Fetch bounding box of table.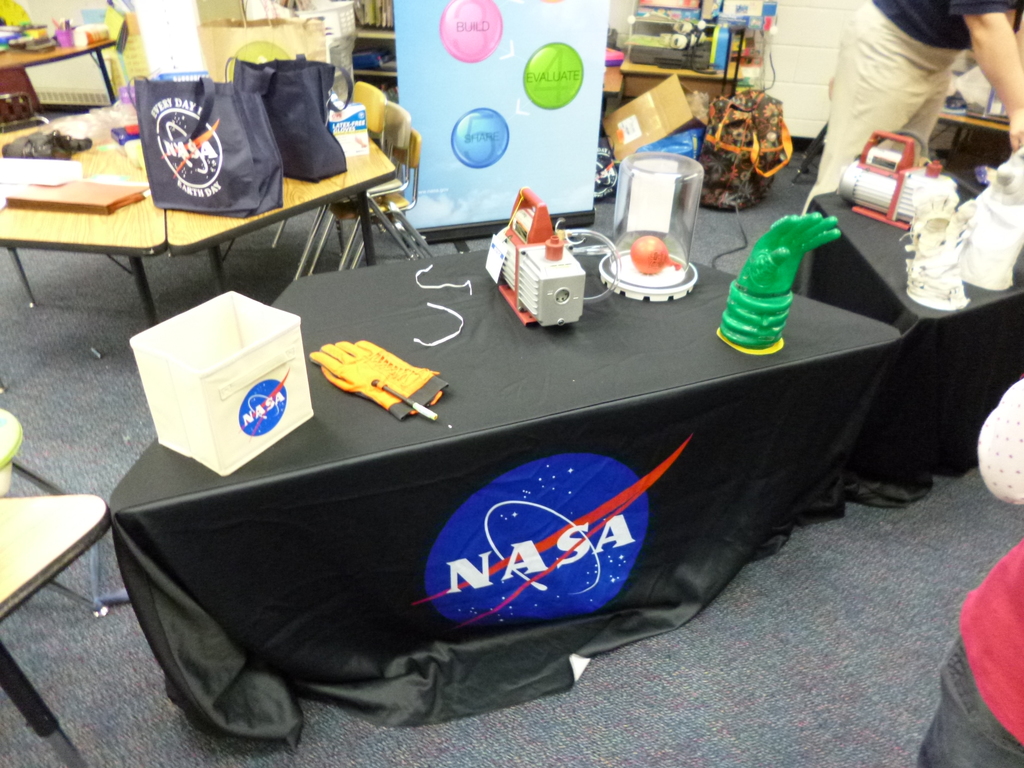
Bbox: (x1=0, y1=492, x2=116, y2=767).
